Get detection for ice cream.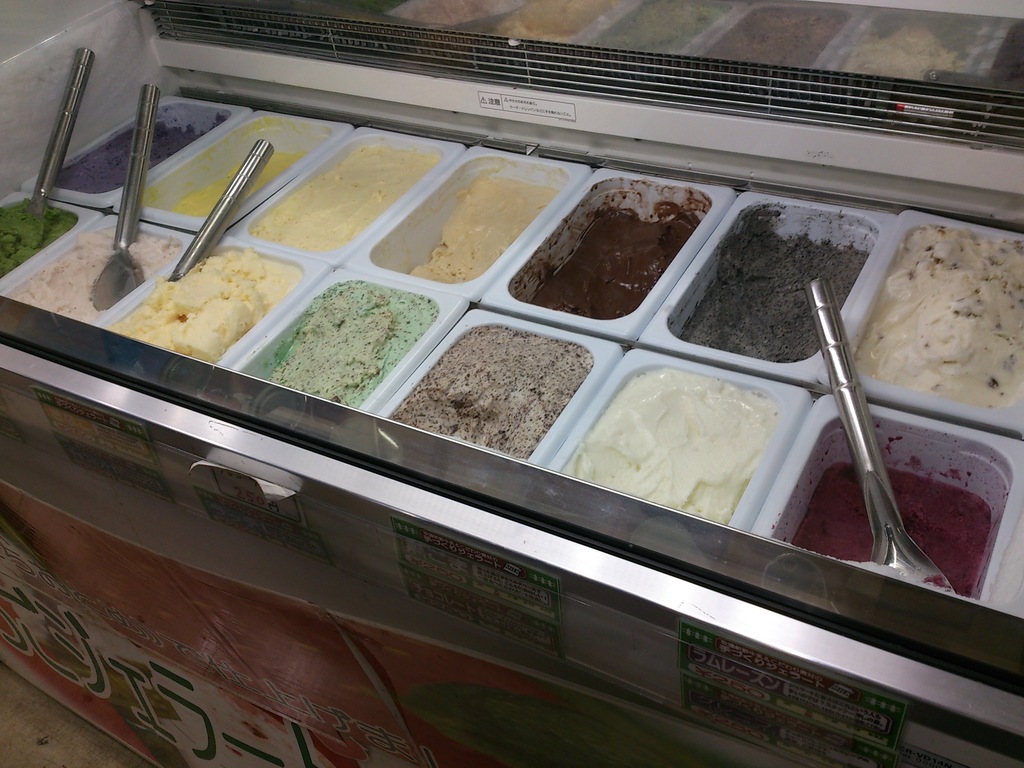
Detection: (x1=687, y1=221, x2=861, y2=363).
